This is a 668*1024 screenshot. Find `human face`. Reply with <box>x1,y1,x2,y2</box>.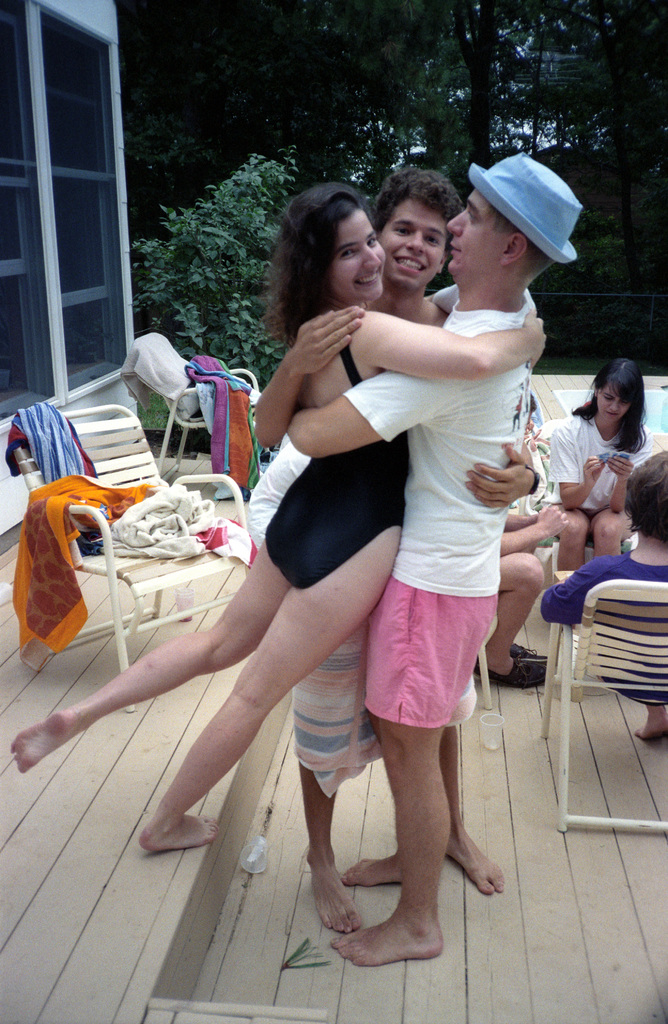
<box>375,197,450,290</box>.
